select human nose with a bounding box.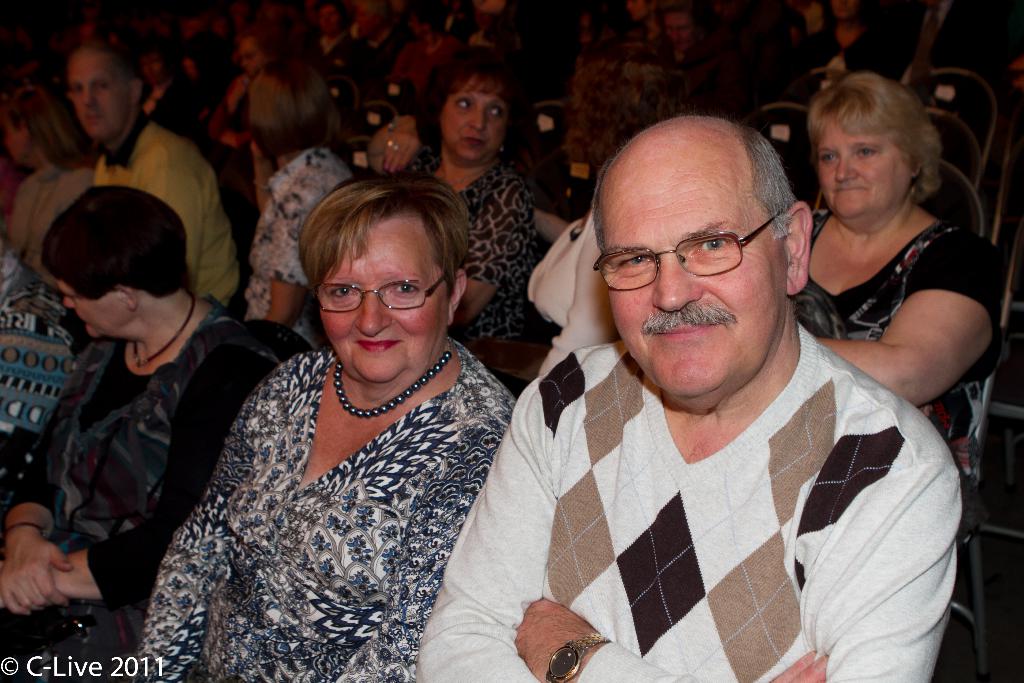
locate(467, 107, 485, 131).
